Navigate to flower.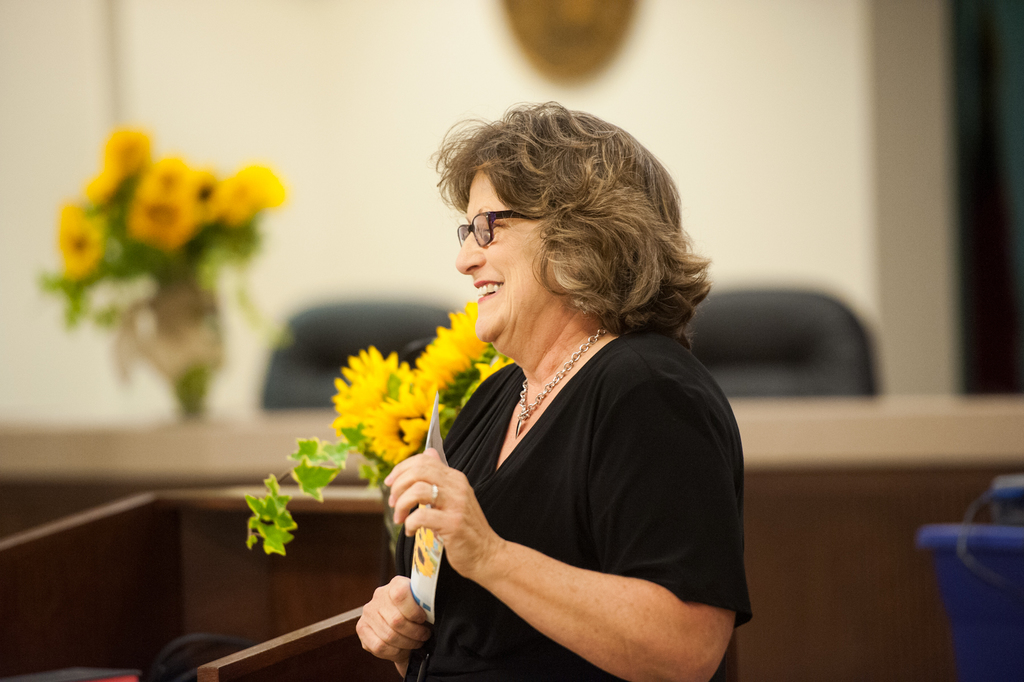
Navigation target: {"x1": 76, "y1": 131, "x2": 152, "y2": 202}.
